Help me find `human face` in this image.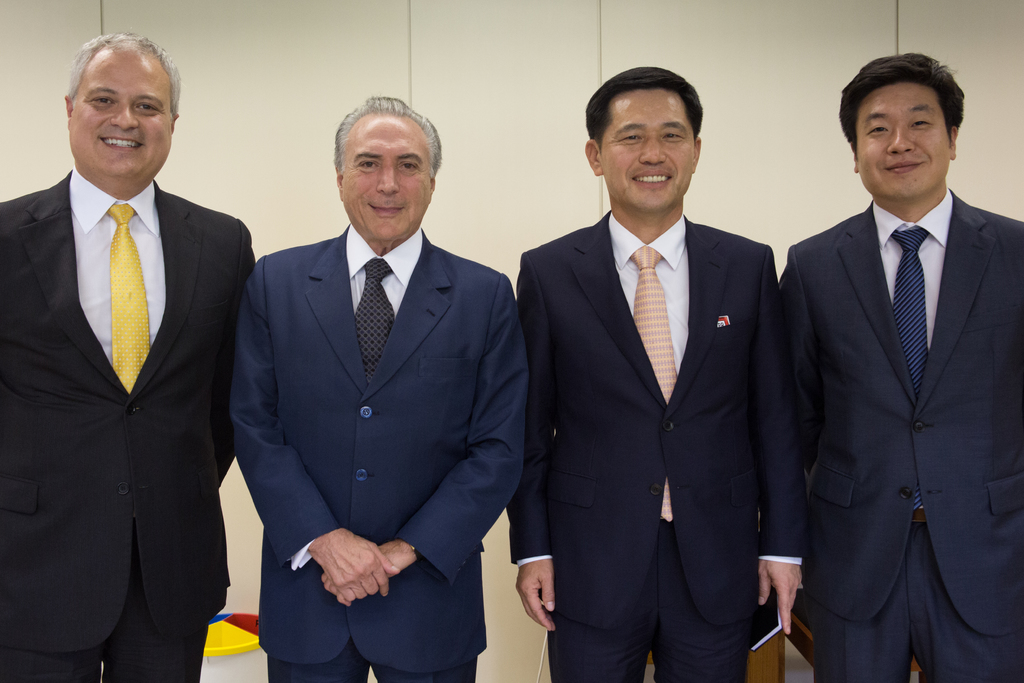
Found it: bbox=[342, 115, 432, 241].
